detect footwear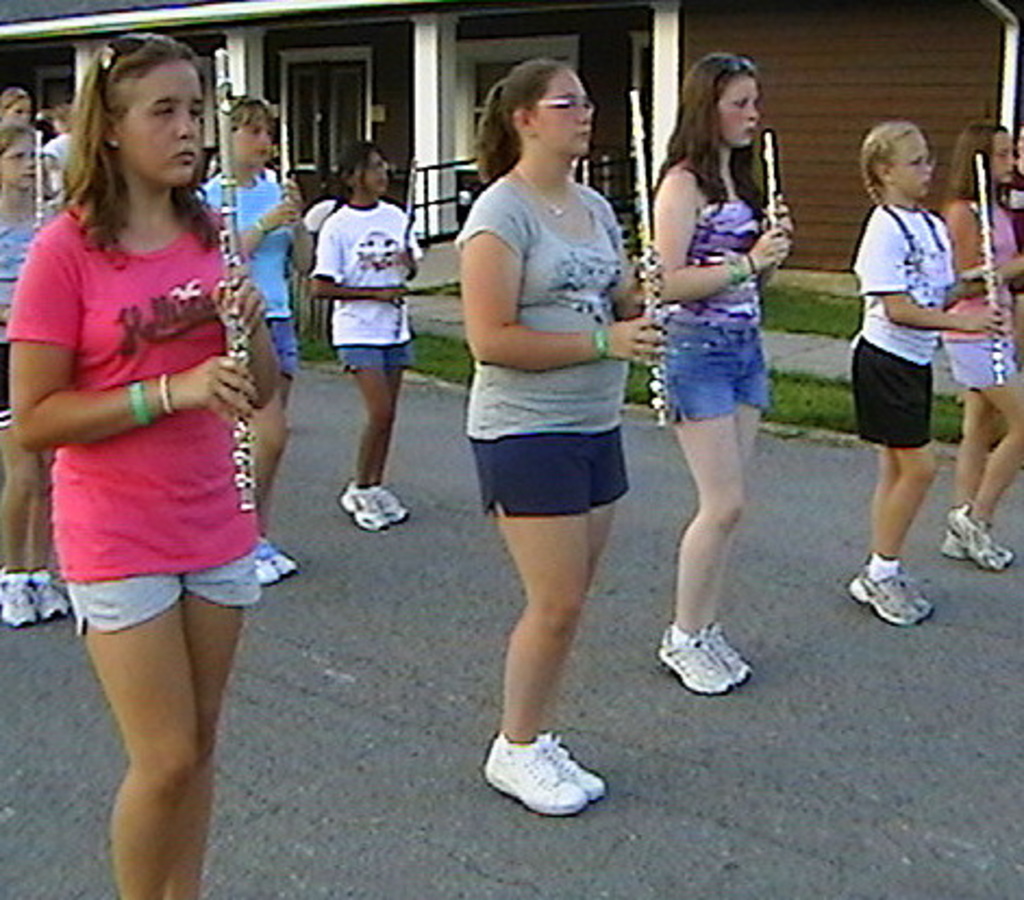
30 565 72 617
